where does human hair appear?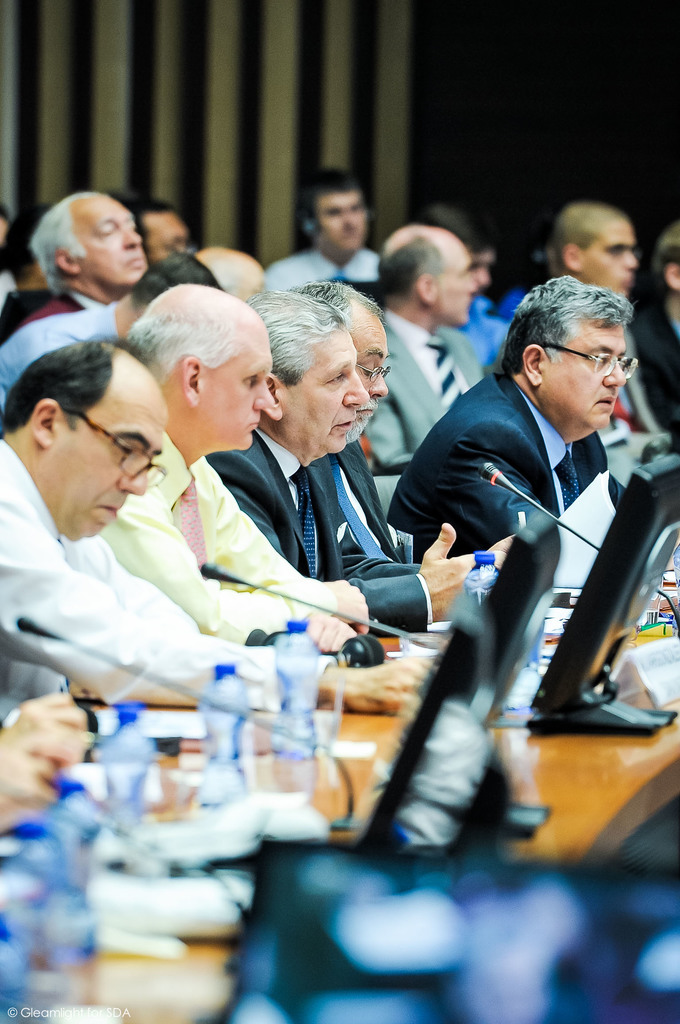
Appears at bbox=(254, 288, 337, 380).
